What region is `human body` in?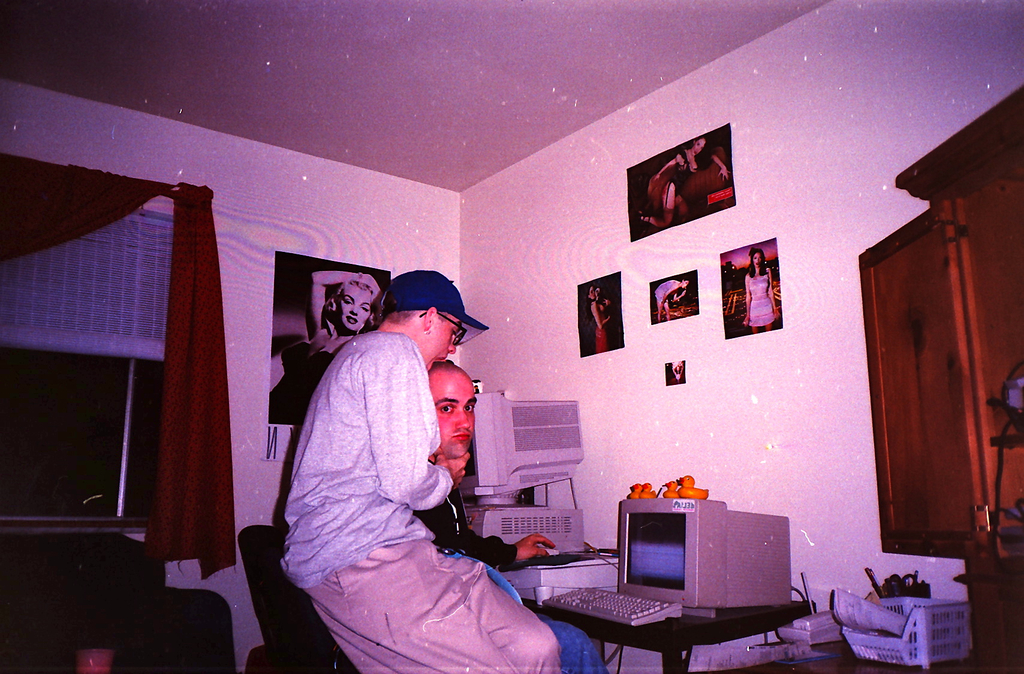
box=[268, 266, 384, 426].
